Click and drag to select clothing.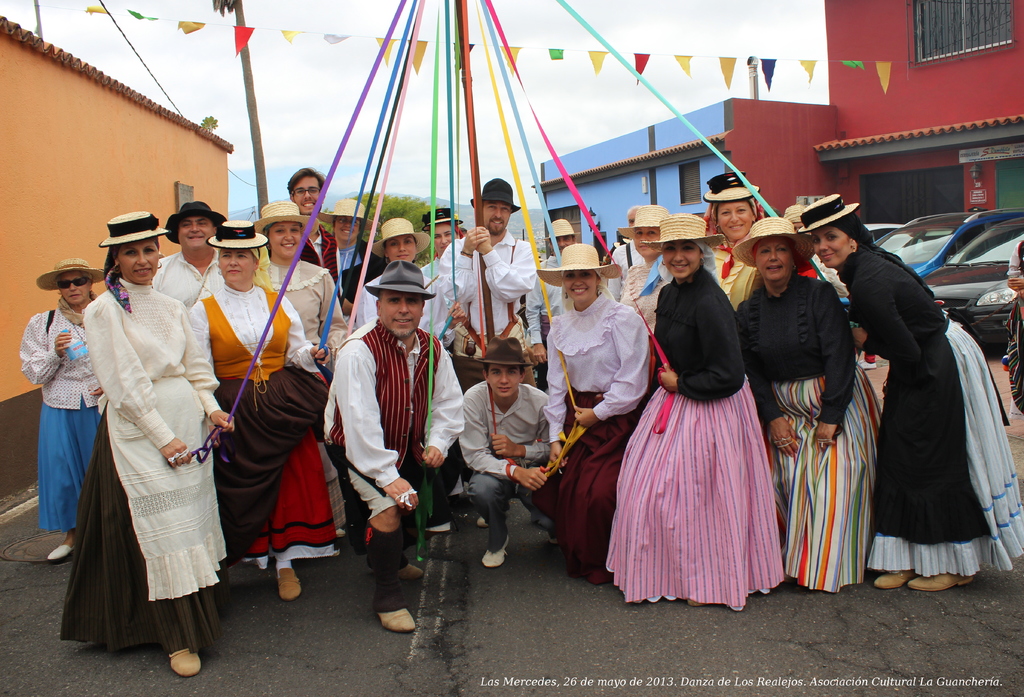
Selection: bbox=(143, 250, 231, 312).
